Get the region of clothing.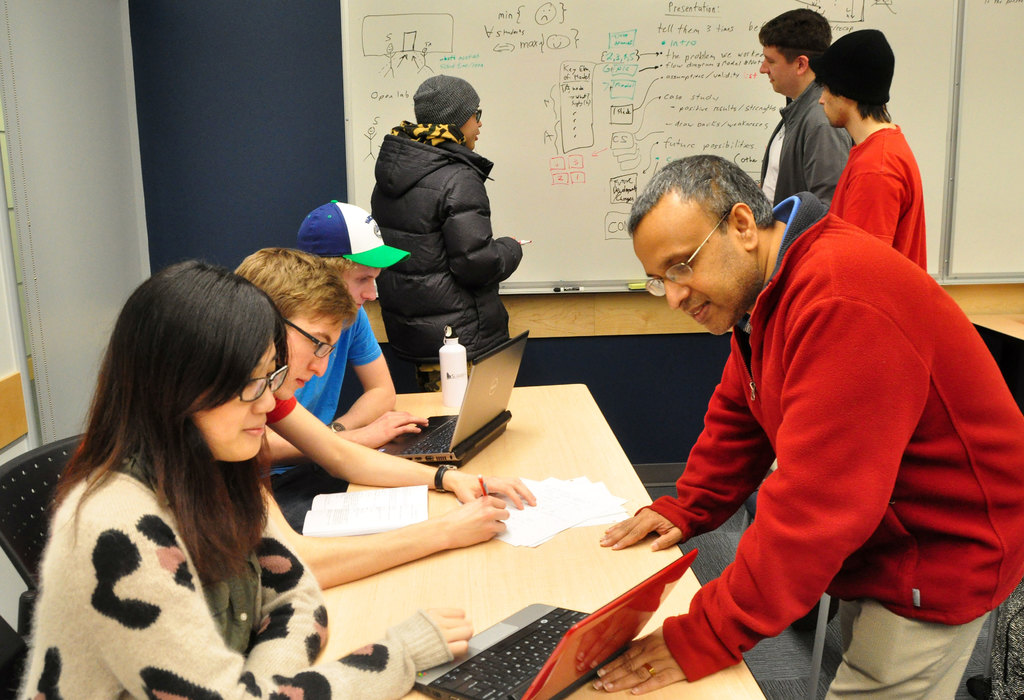
(269,297,383,478).
